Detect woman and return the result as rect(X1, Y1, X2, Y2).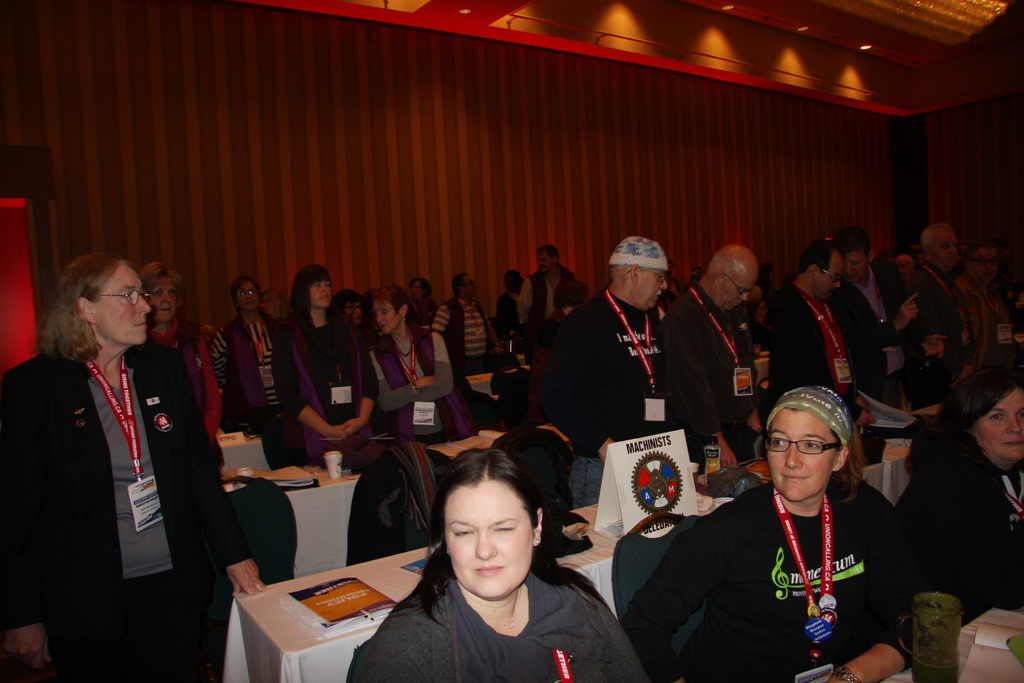
rect(649, 378, 913, 678).
